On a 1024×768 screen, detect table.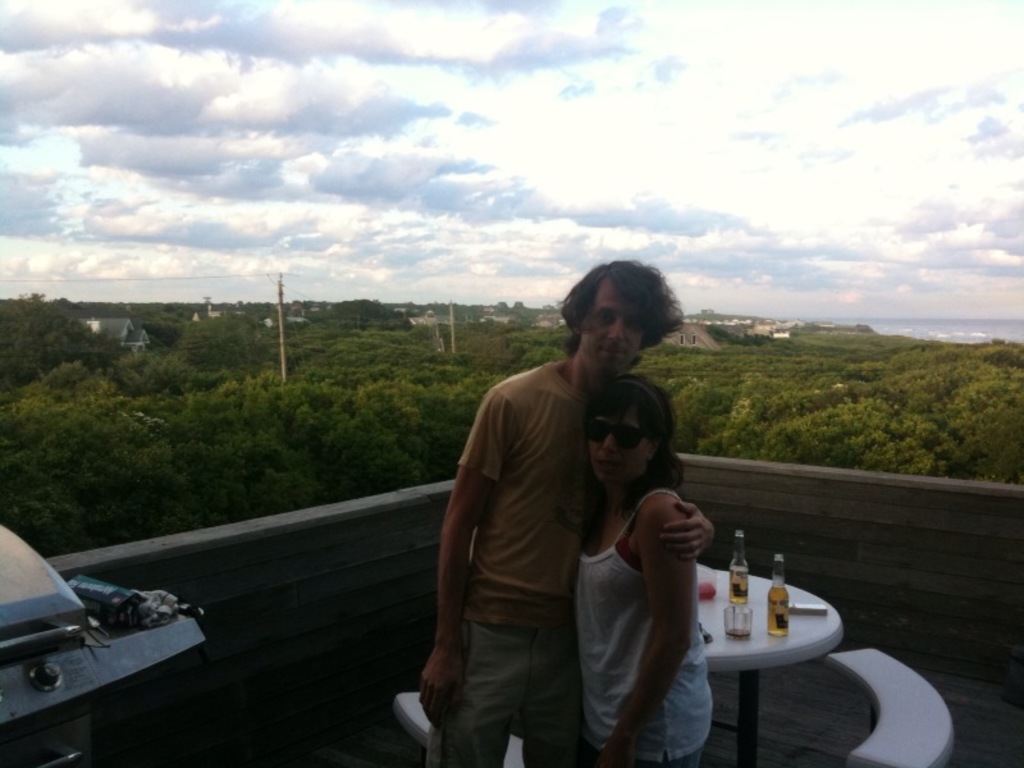
BBox(686, 550, 854, 751).
